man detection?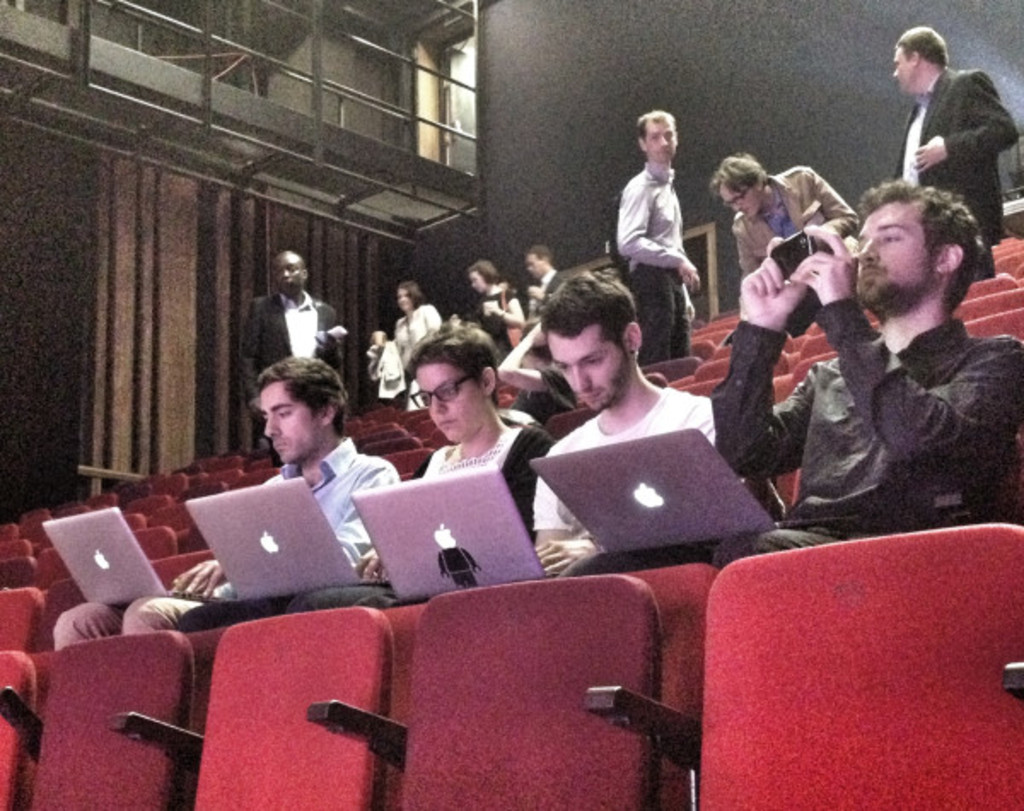
bbox=(56, 355, 399, 651)
